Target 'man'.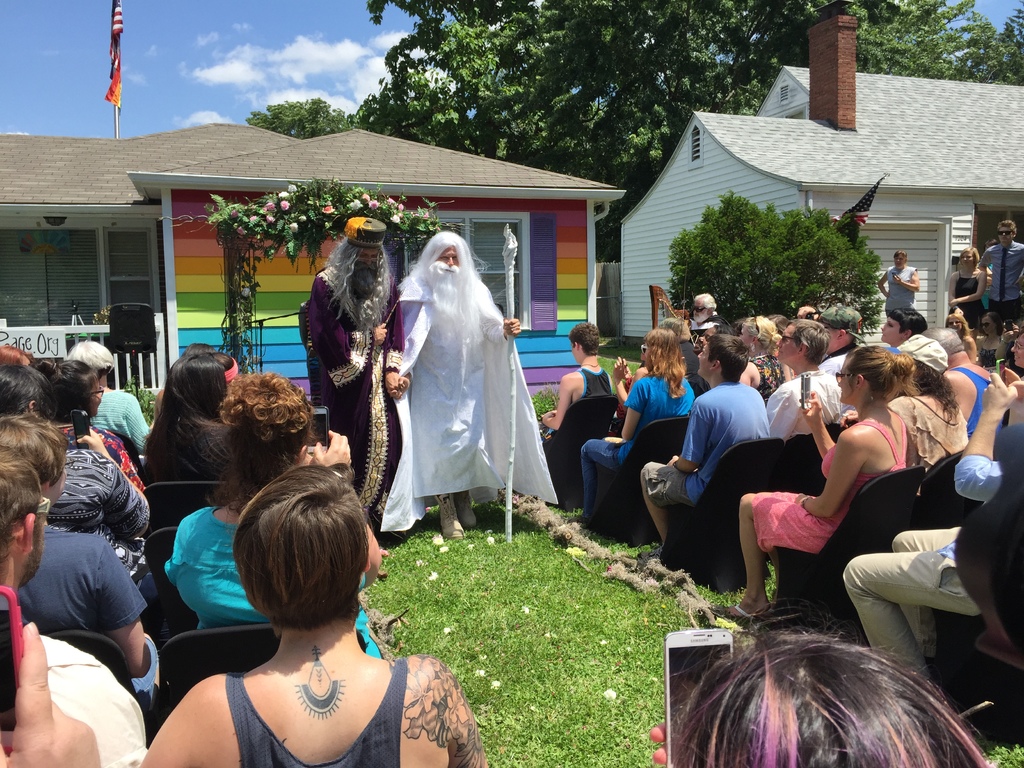
Target region: [left=299, top=211, right=409, bottom=524].
